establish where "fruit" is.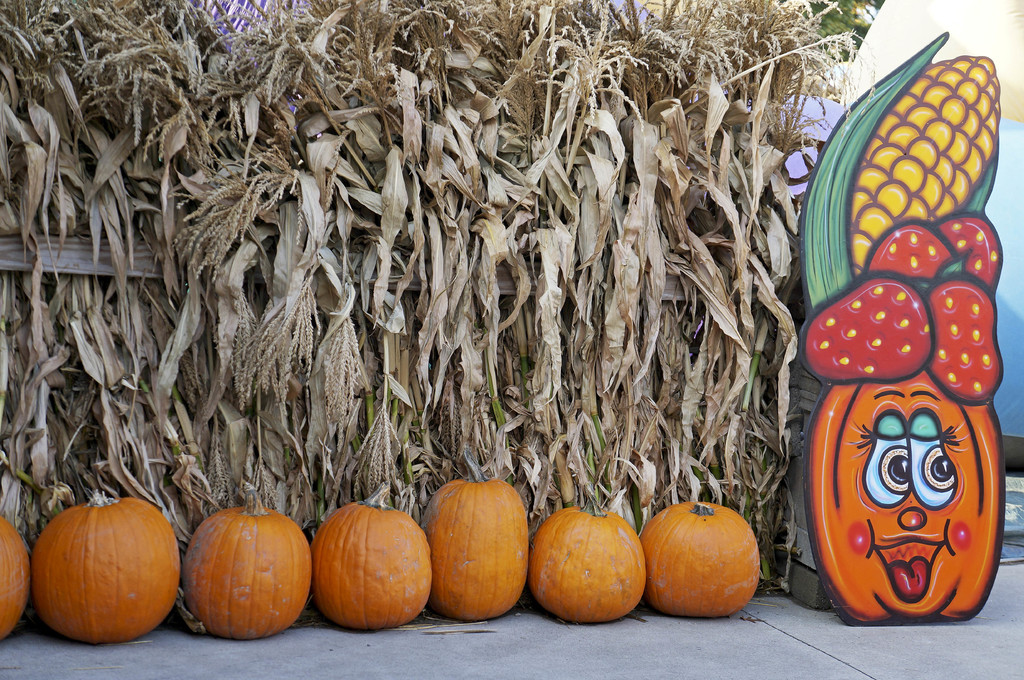
Established at 418:477:530:627.
